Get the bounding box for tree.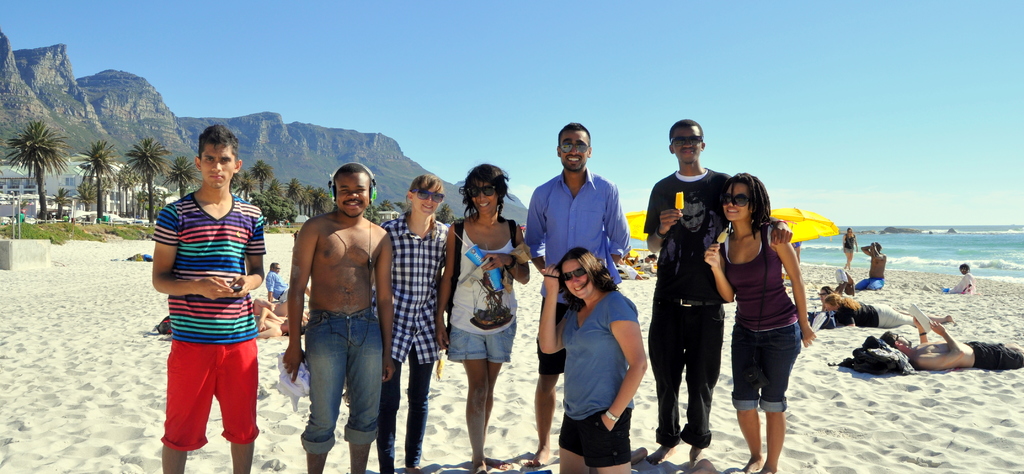
[79,145,109,226].
